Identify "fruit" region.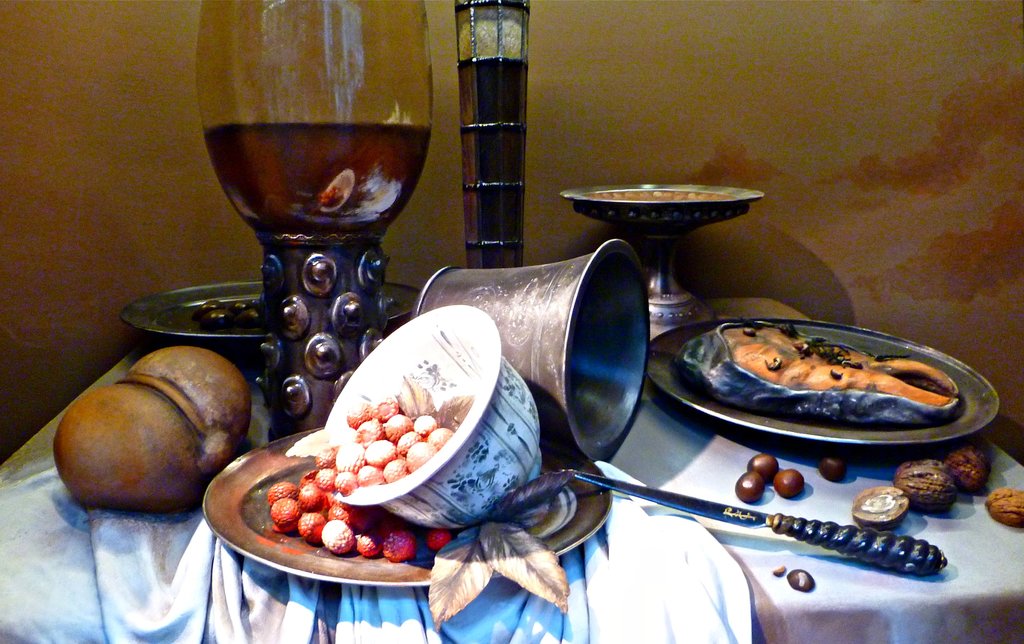
Region: detection(732, 472, 772, 501).
